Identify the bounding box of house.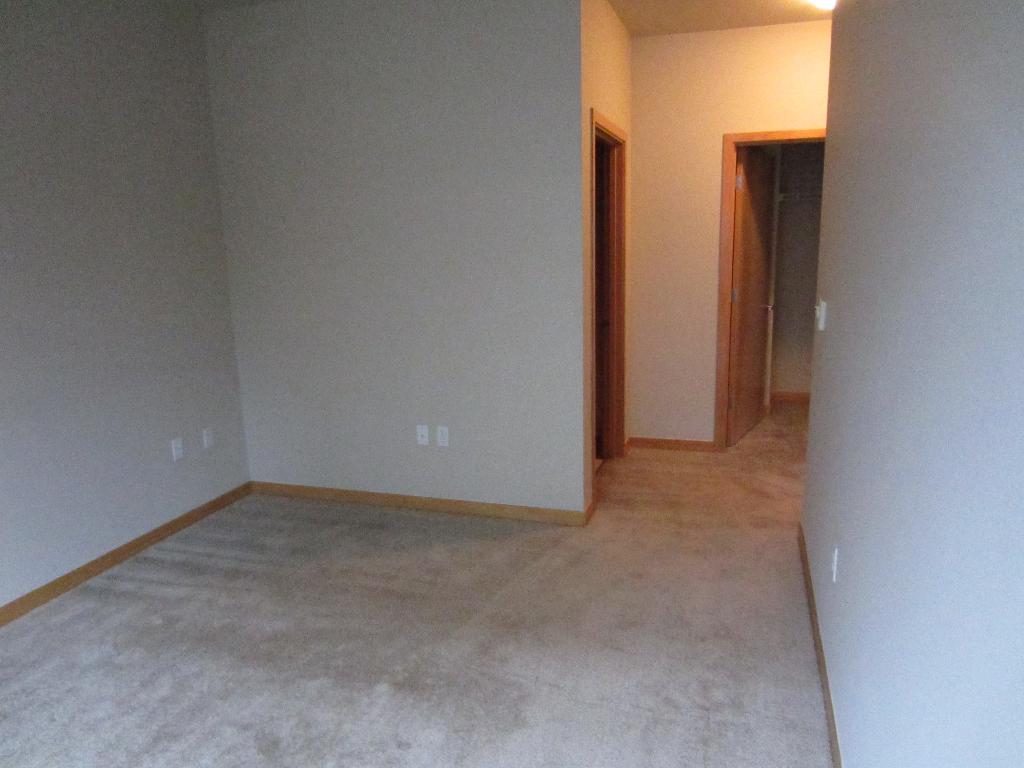
(left=0, top=0, right=1015, bottom=659).
